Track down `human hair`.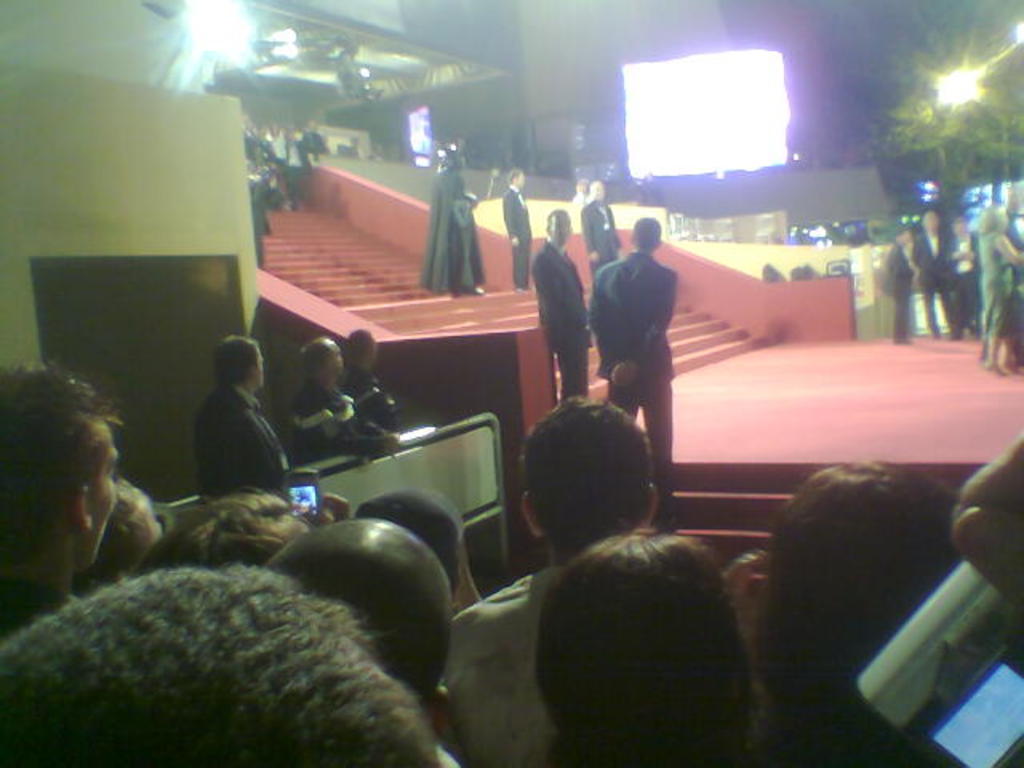
Tracked to {"x1": 978, "y1": 202, "x2": 1011, "y2": 235}.
